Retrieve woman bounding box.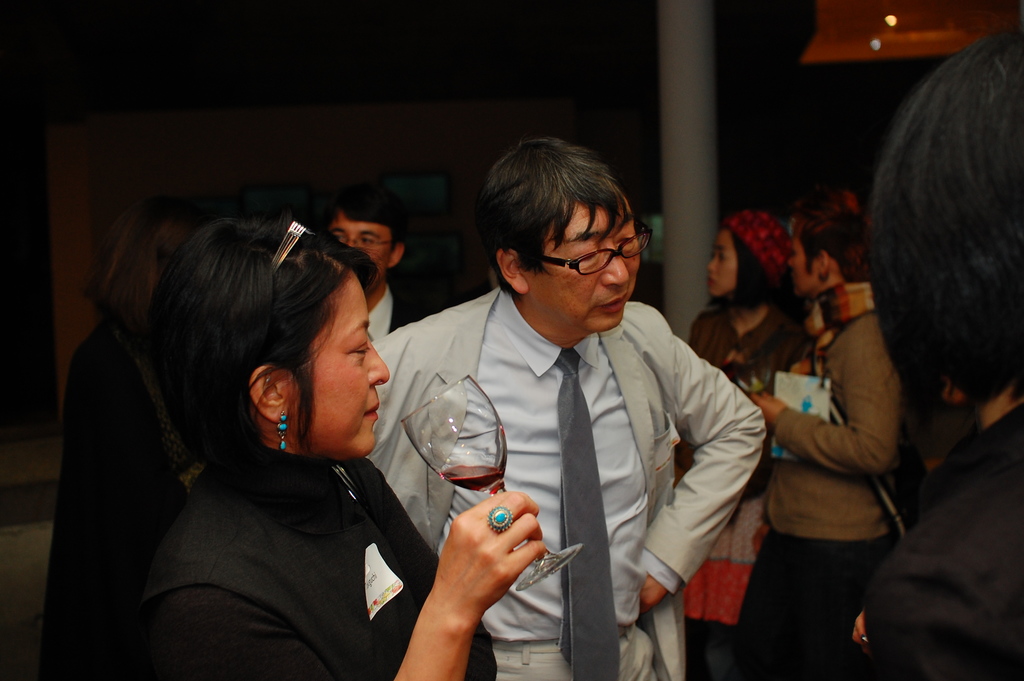
Bounding box: bbox(43, 199, 214, 680).
